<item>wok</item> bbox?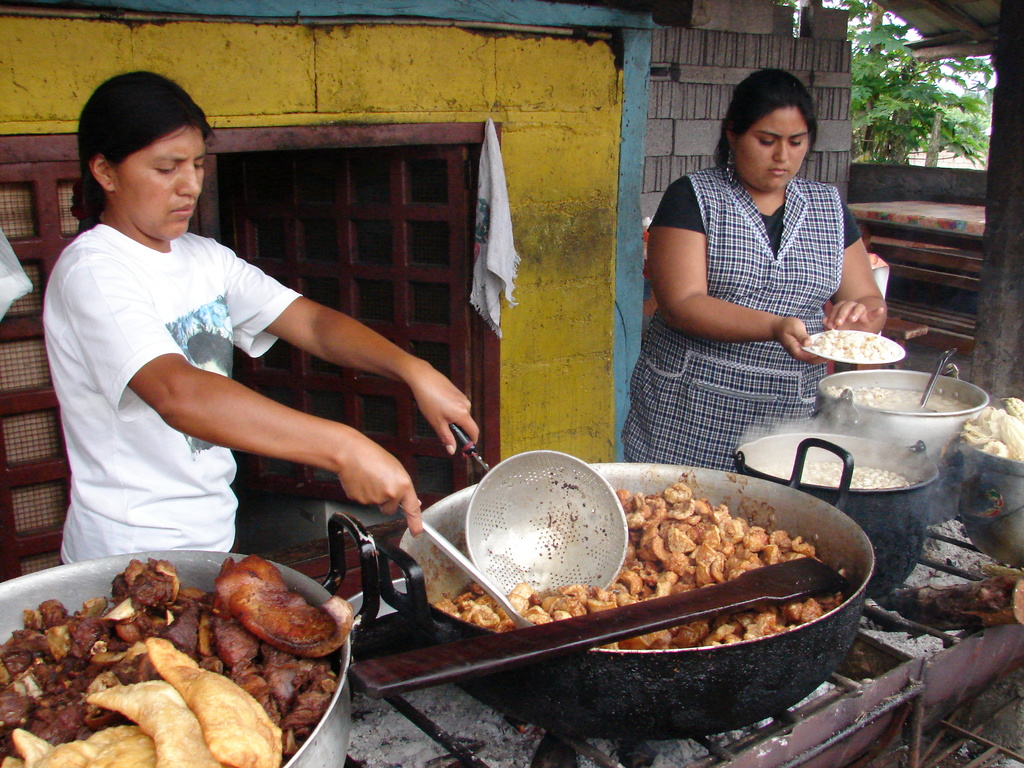
[341,478,863,733]
